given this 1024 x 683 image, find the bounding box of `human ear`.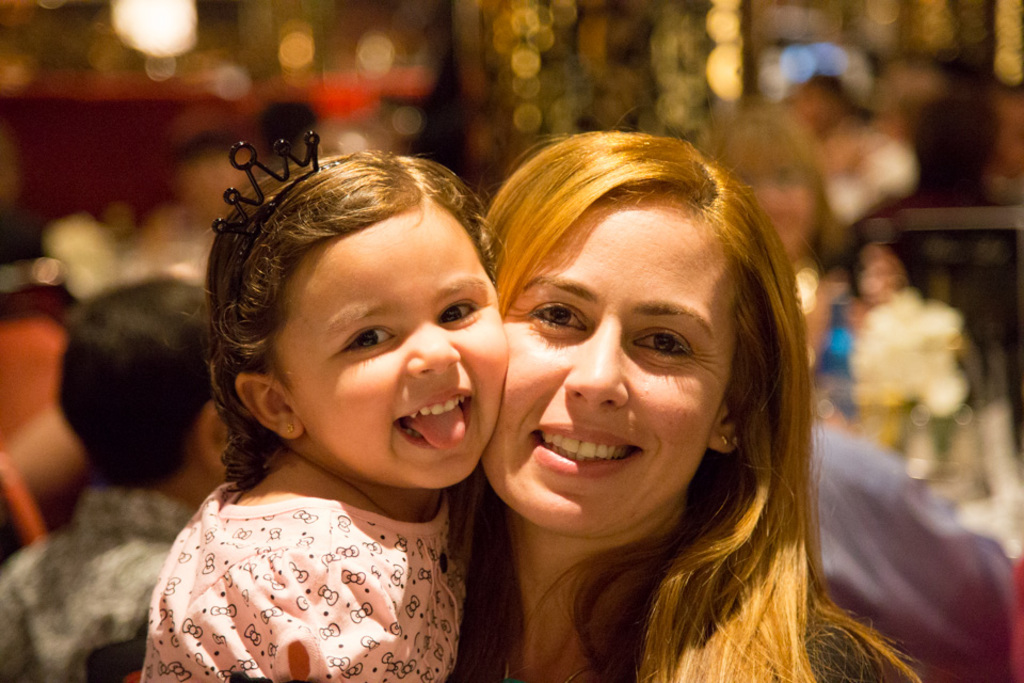
(x1=235, y1=374, x2=299, y2=439).
